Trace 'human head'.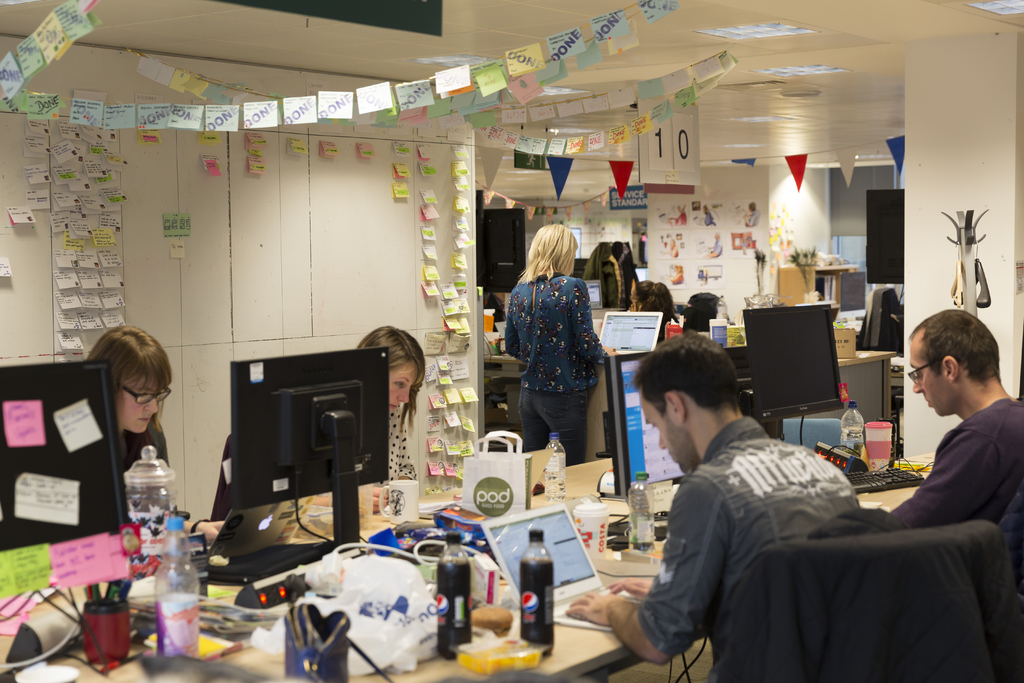
Traced to (73,321,186,452).
